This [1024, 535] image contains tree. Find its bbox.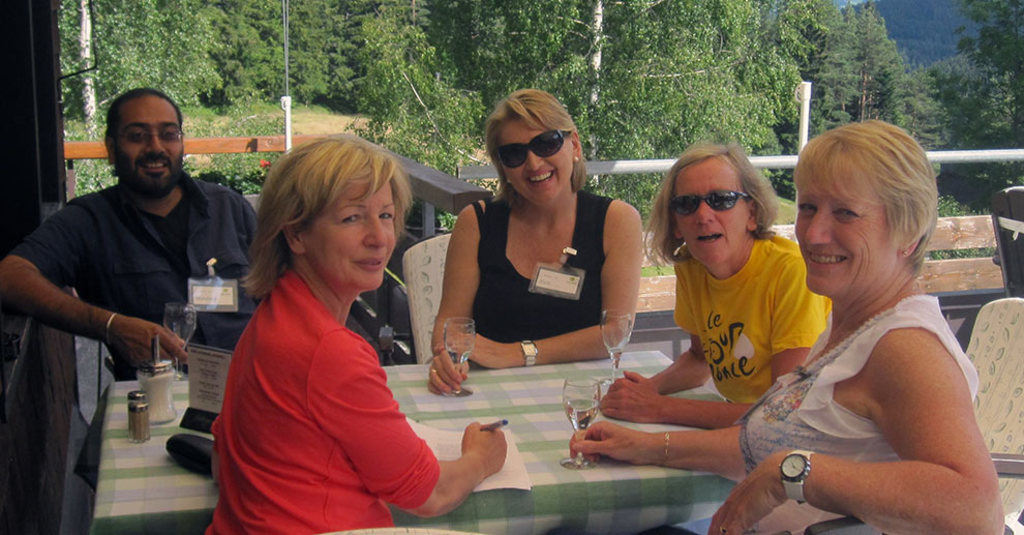
box=[806, 0, 948, 171].
